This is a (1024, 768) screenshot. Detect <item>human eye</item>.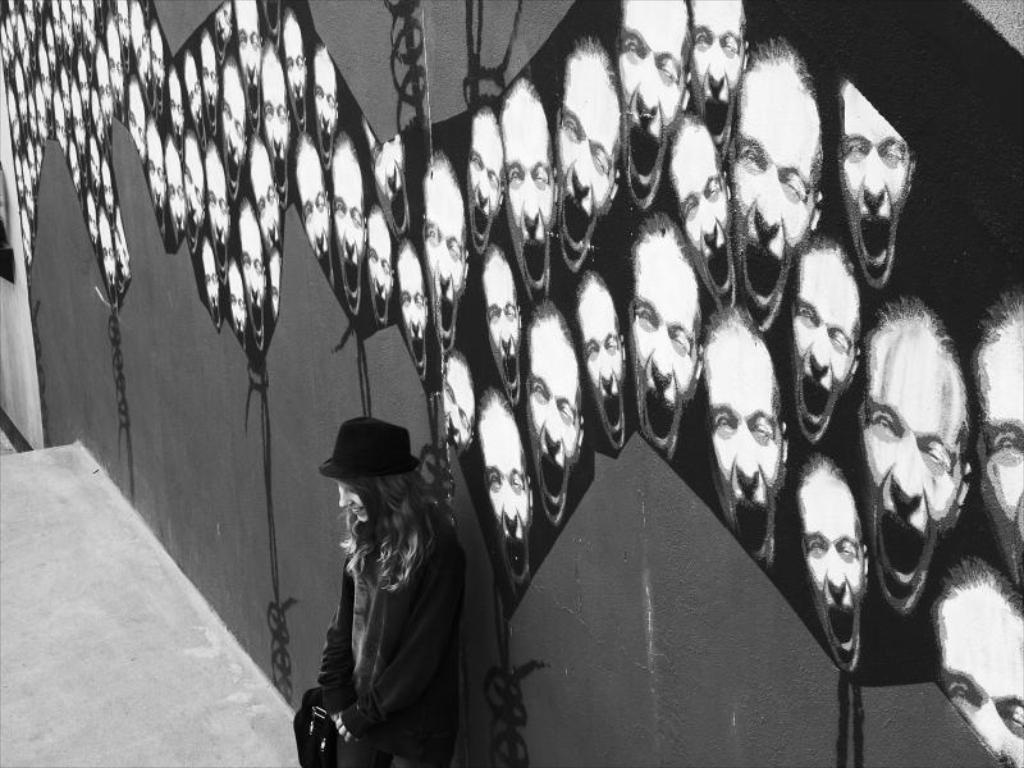
select_region(233, 32, 246, 49).
